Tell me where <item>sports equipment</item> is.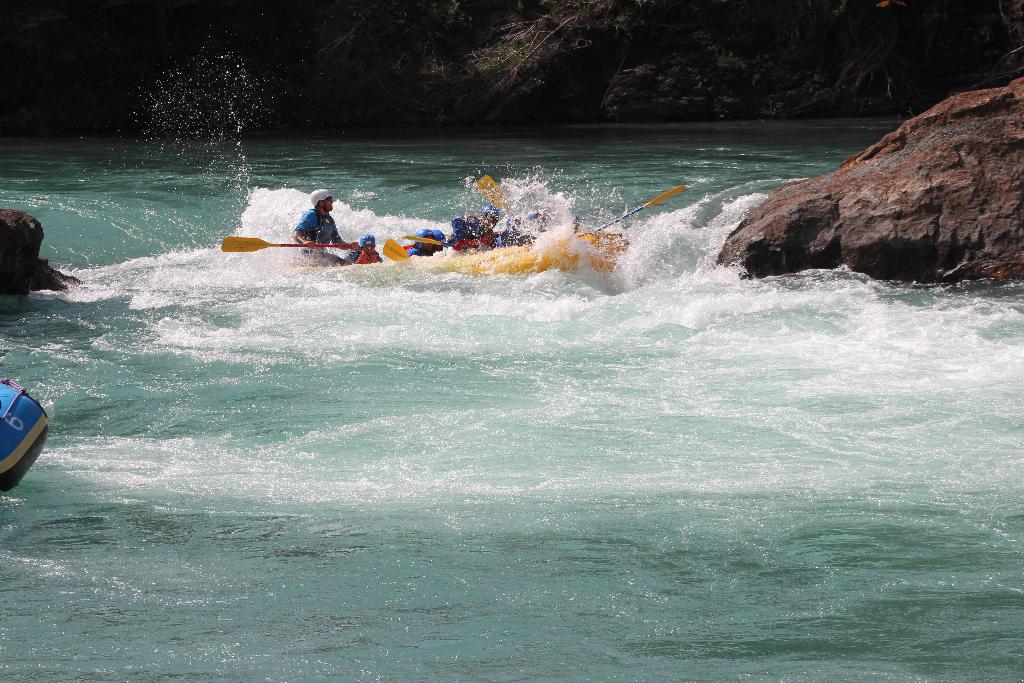
<item>sports equipment</item> is at Rect(310, 188, 334, 213).
